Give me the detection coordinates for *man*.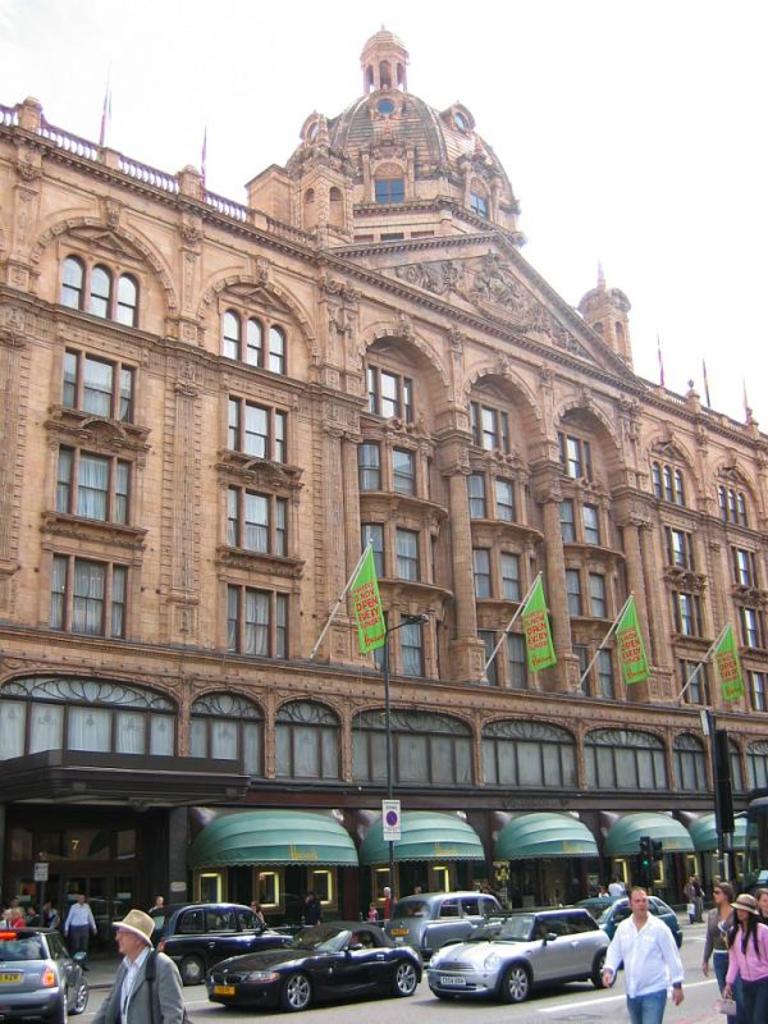
[left=68, top=895, right=95, bottom=954].
